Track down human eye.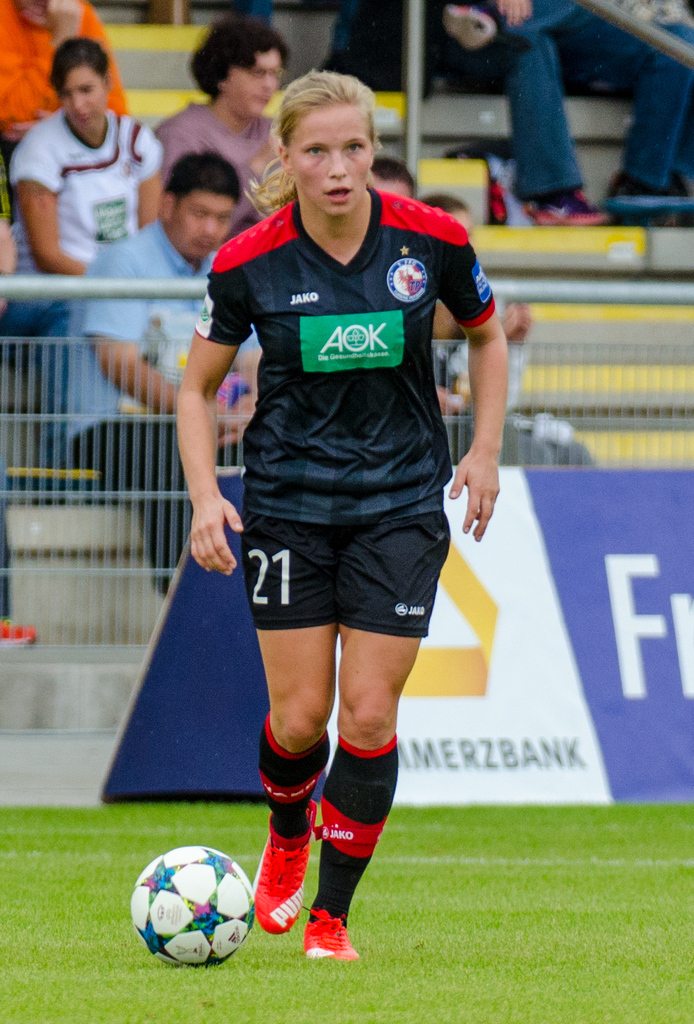
Tracked to Rect(341, 137, 362, 153).
